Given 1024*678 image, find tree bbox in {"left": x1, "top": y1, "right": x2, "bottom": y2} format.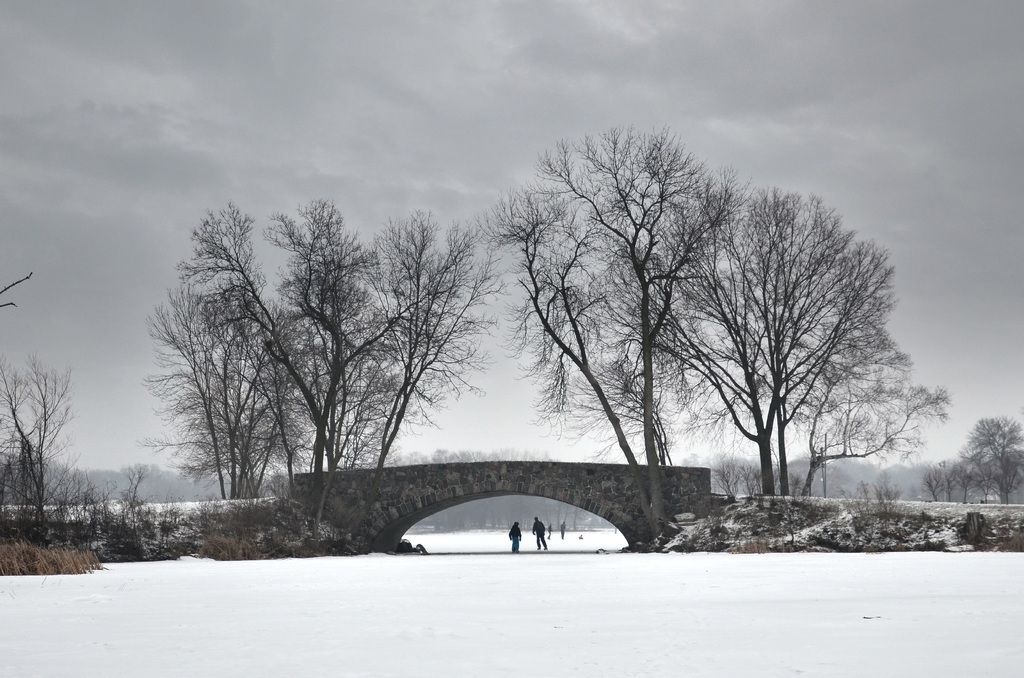
{"left": 500, "top": 124, "right": 734, "bottom": 528}.
